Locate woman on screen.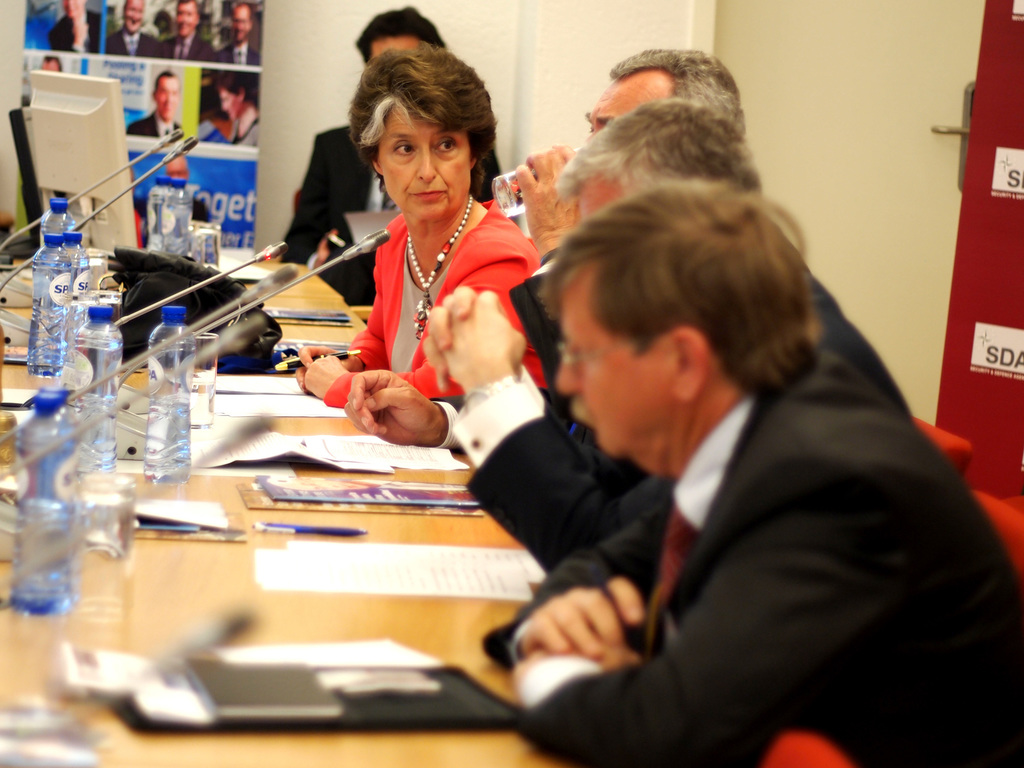
On screen at {"x1": 301, "y1": 52, "x2": 547, "y2": 476}.
